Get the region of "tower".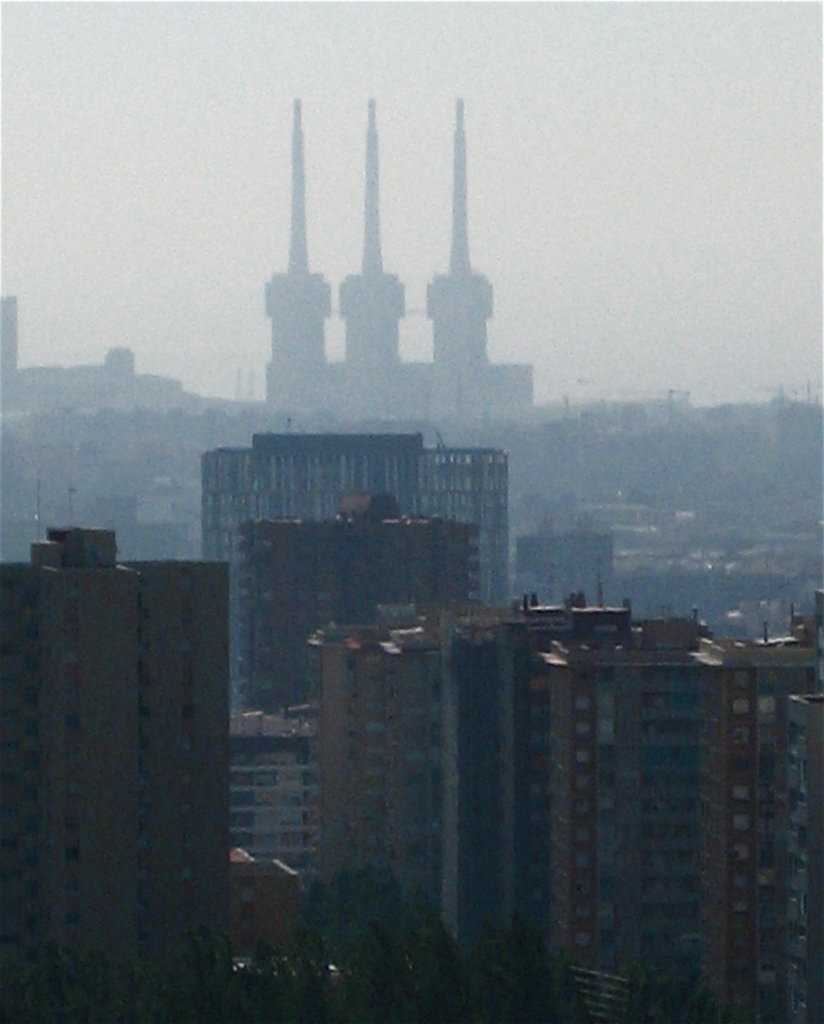
detection(424, 122, 505, 362).
